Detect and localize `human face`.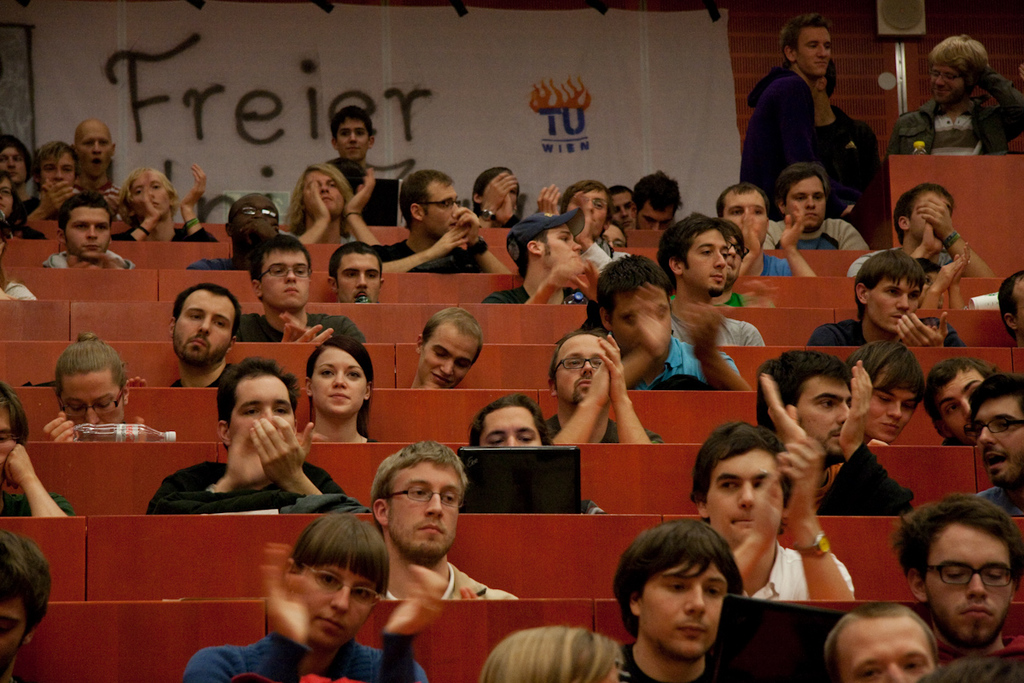
Localized at x1=801, y1=26, x2=826, y2=64.
